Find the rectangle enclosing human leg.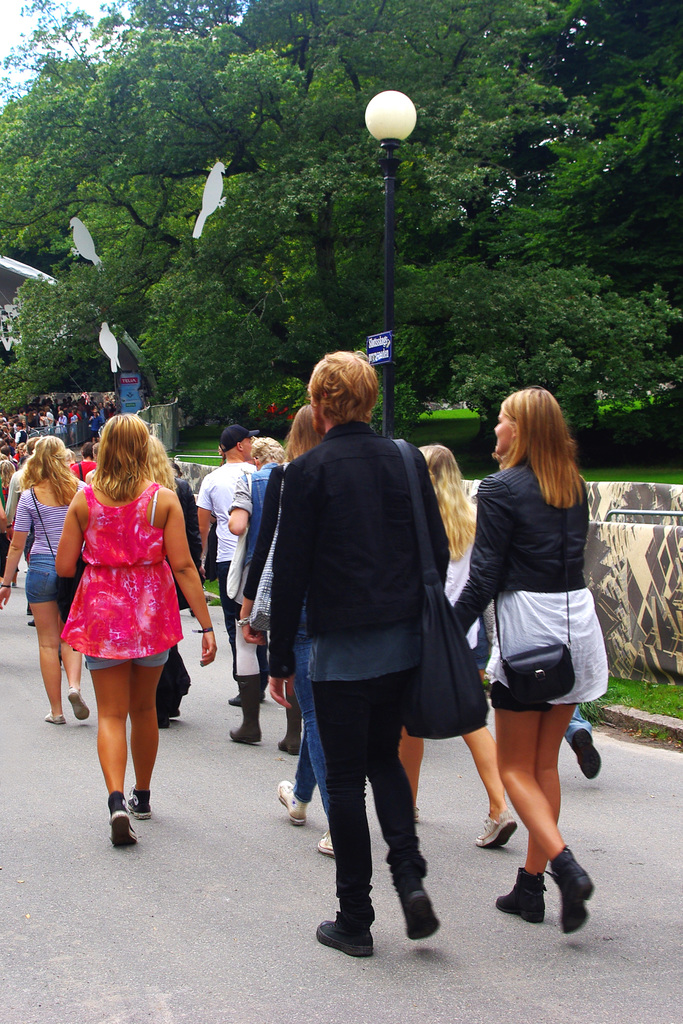
region(126, 641, 173, 818).
